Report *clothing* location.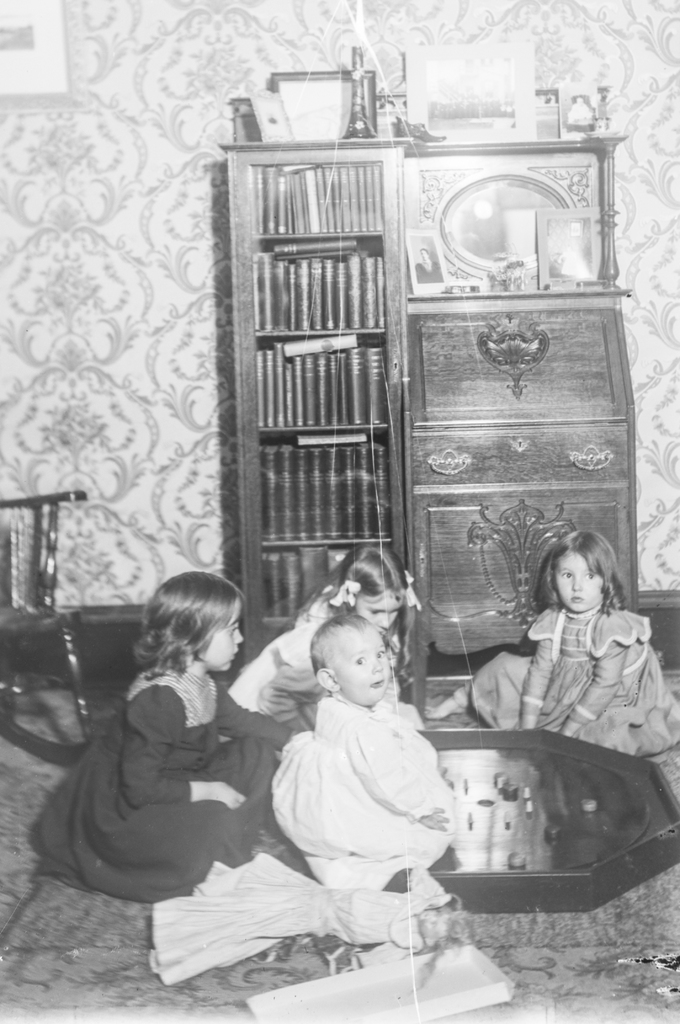
Report: bbox(481, 608, 679, 762).
